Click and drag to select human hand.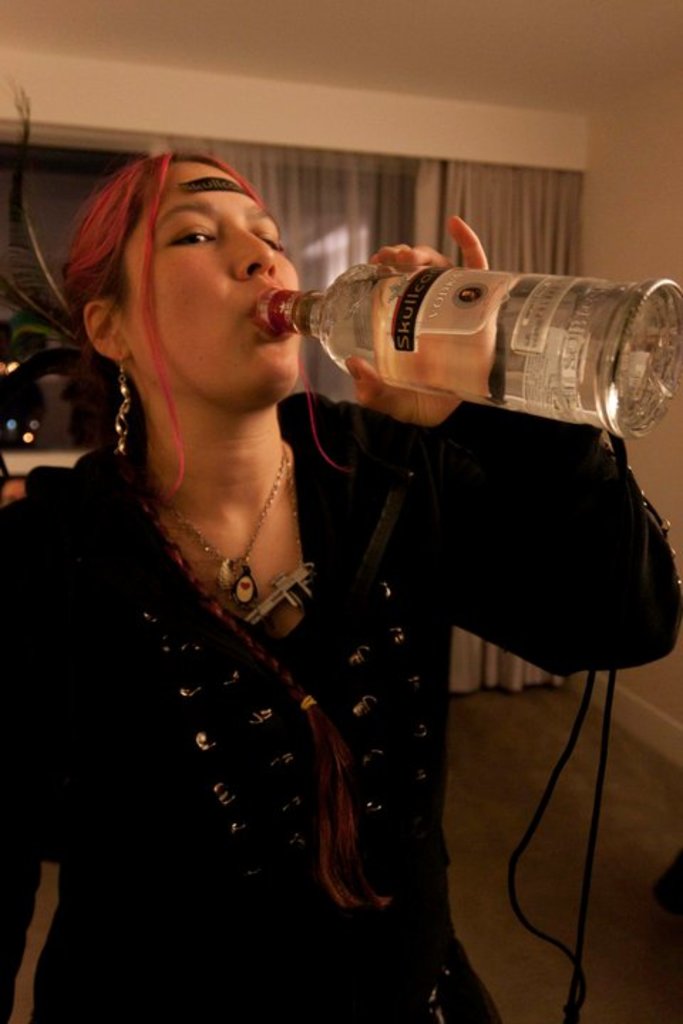
Selection: <box>343,203,492,424</box>.
